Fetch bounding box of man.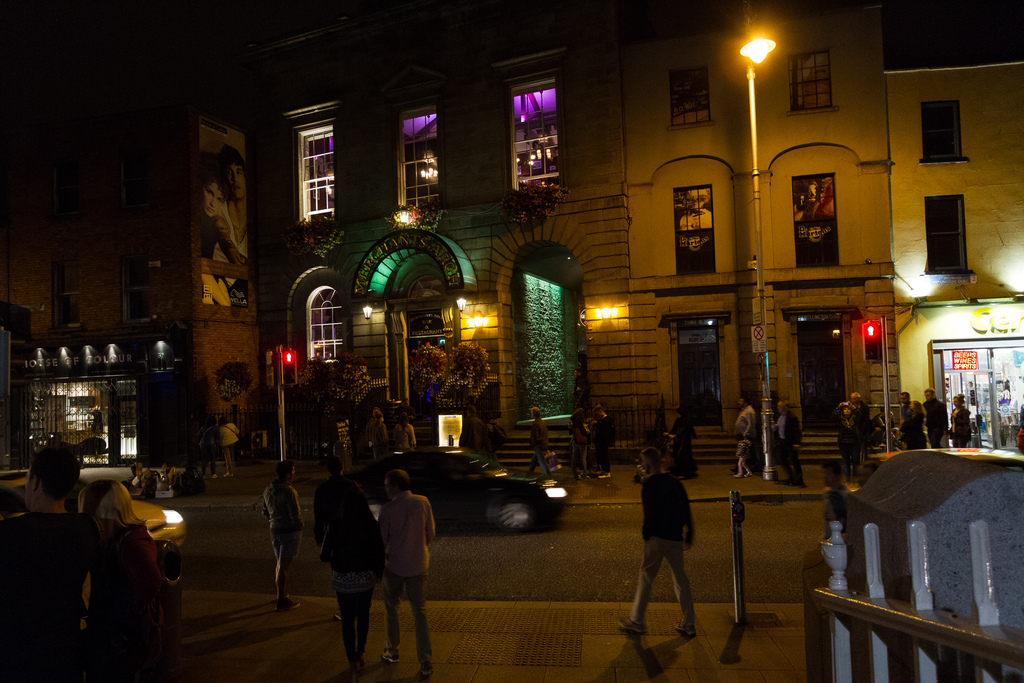
Bbox: bbox=[901, 393, 914, 431].
